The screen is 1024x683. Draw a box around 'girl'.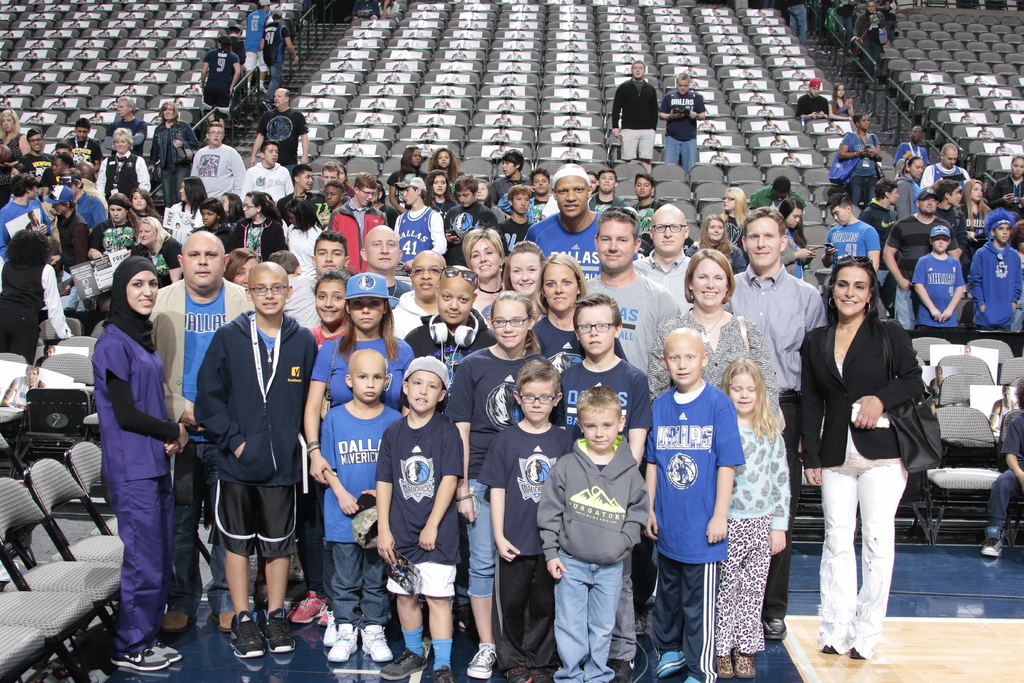
<region>8, 163, 27, 202</region>.
